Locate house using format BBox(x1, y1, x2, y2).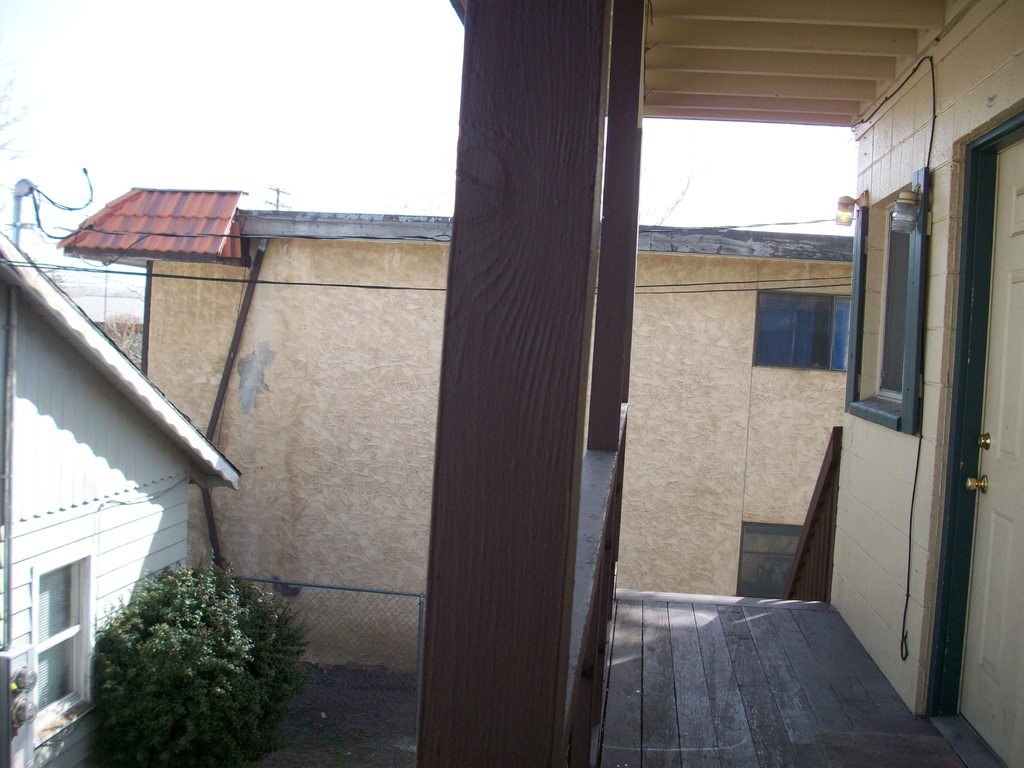
BBox(0, 234, 245, 767).
